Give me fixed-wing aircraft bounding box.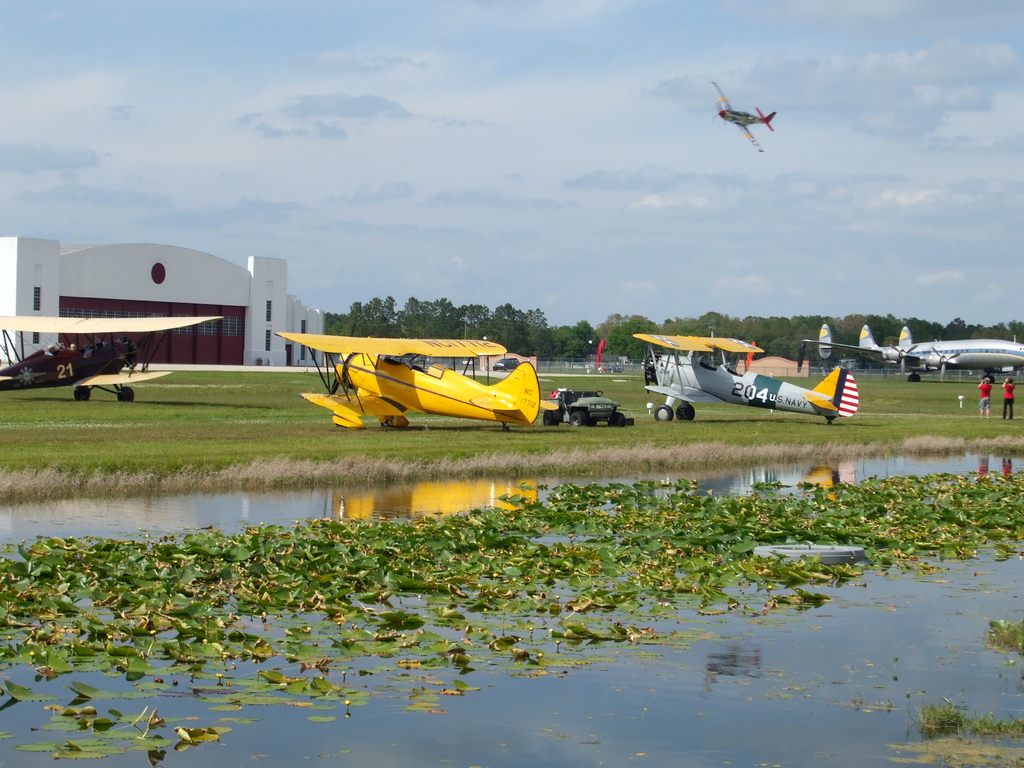
<bbox>632, 332, 863, 423</bbox>.
